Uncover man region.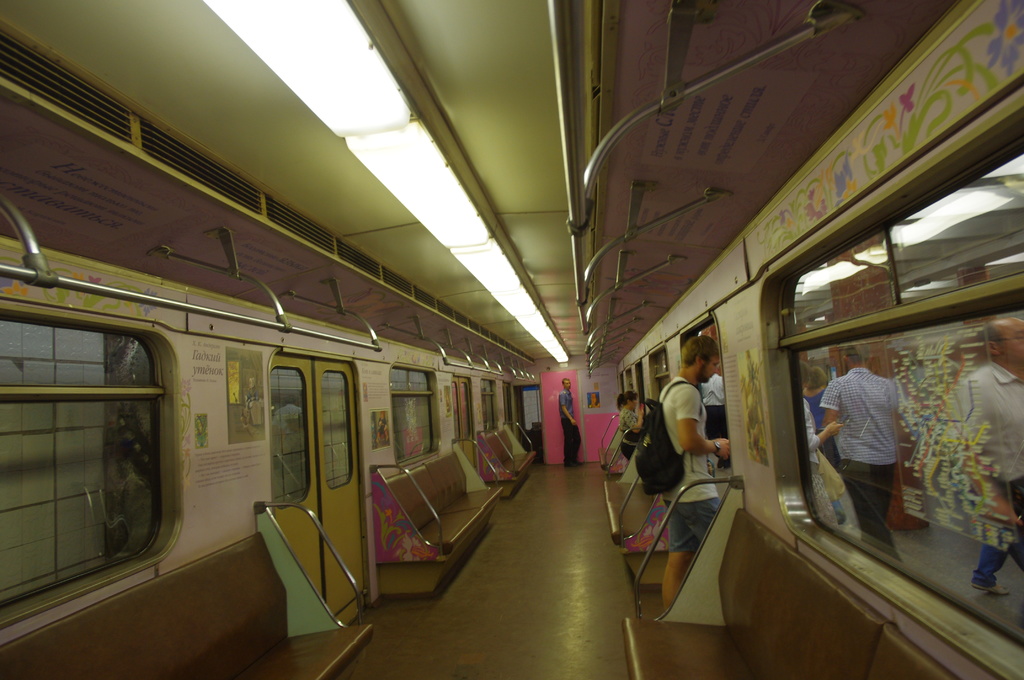
Uncovered: <box>648,339,737,610</box>.
